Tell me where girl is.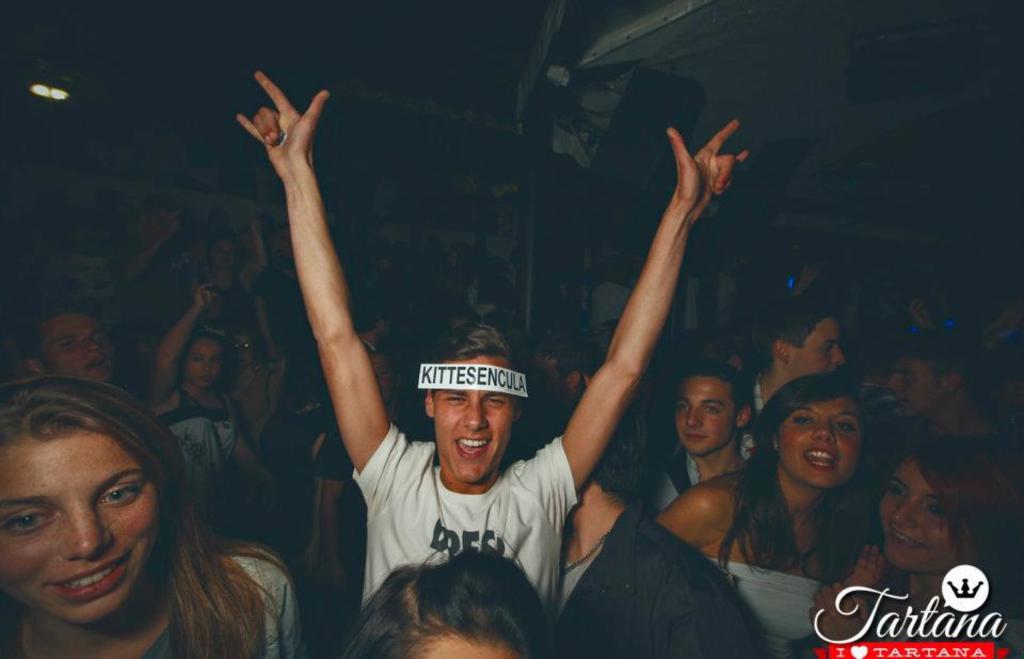
girl is at x1=653 y1=380 x2=868 y2=658.
